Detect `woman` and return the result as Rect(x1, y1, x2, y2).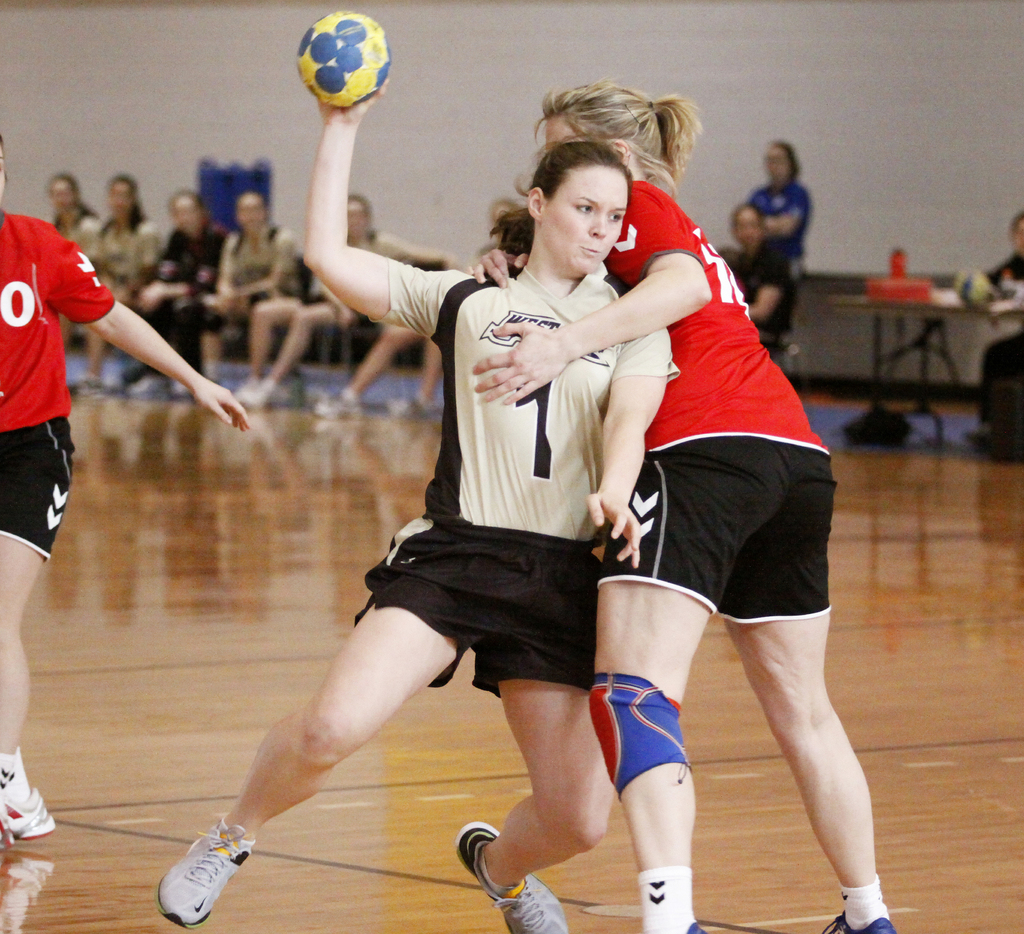
Rect(988, 206, 1023, 439).
